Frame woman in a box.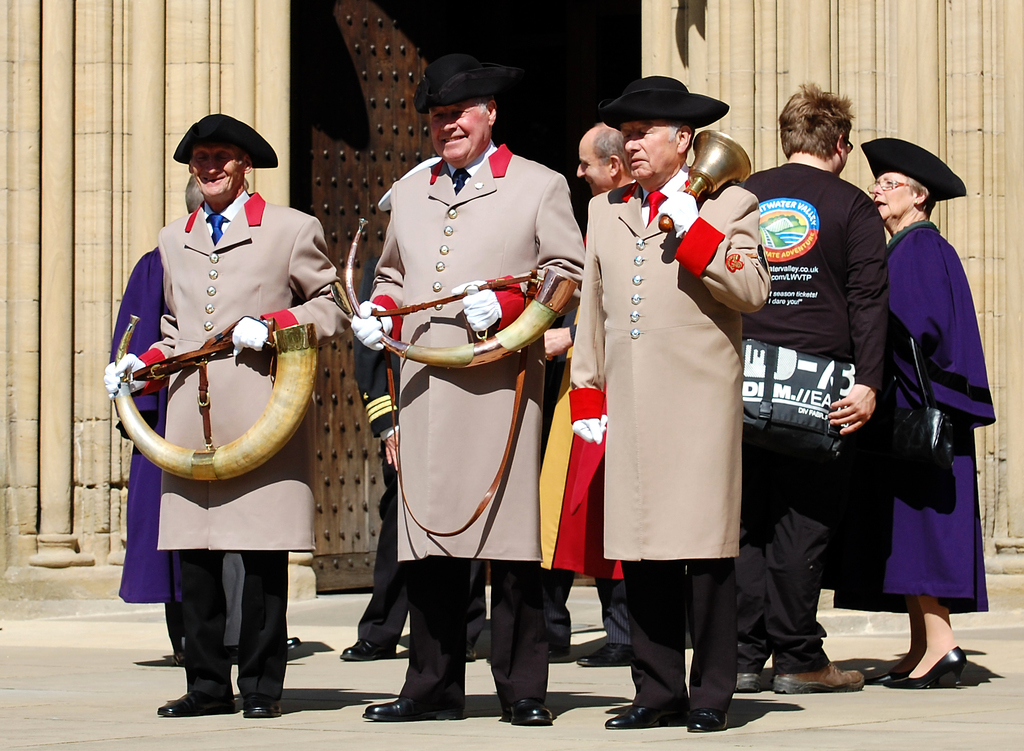
(x1=835, y1=133, x2=991, y2=715).
